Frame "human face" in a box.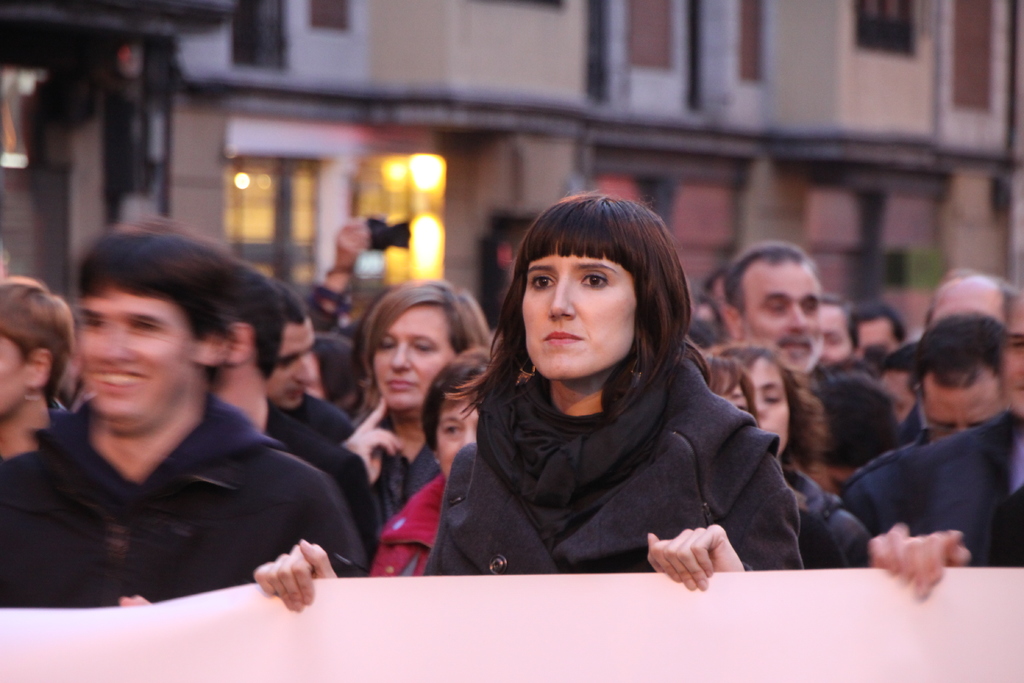
locate(821, 303, 851, 360).
